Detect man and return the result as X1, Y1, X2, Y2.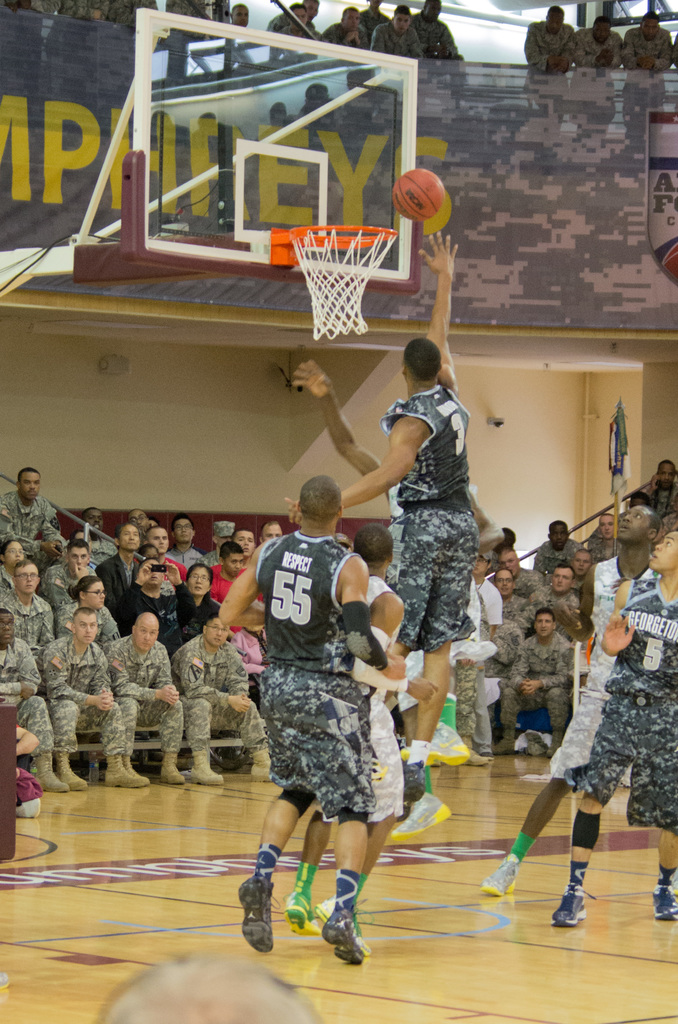
476, 500, 655, 897.
